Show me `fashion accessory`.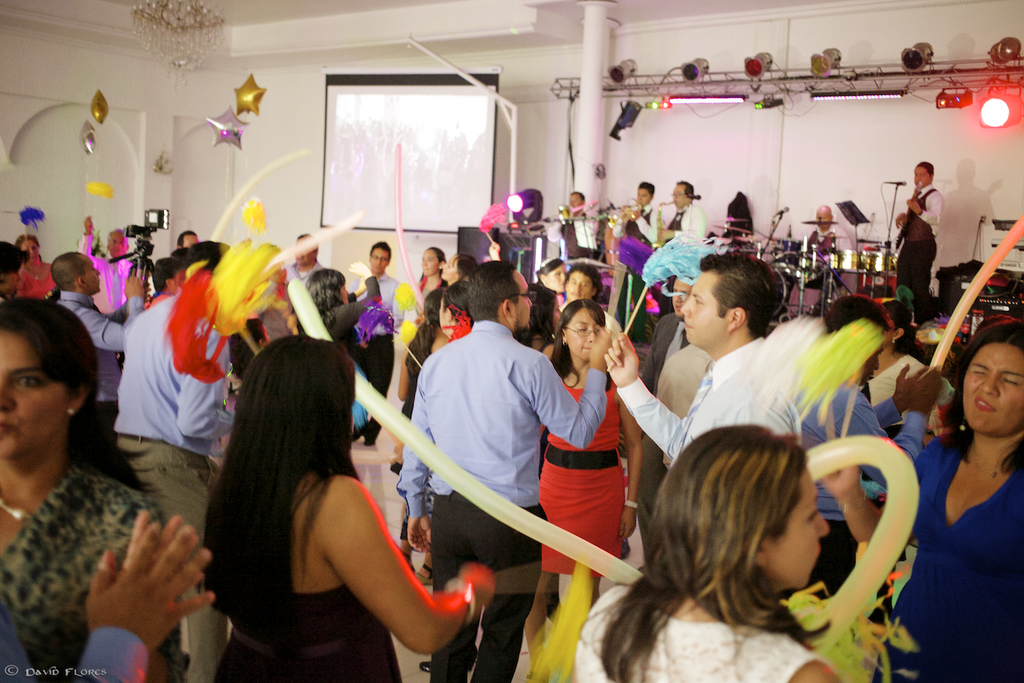
`fashion accessory` is here: x1=973, y1=449, x2=1009, y2=475.
